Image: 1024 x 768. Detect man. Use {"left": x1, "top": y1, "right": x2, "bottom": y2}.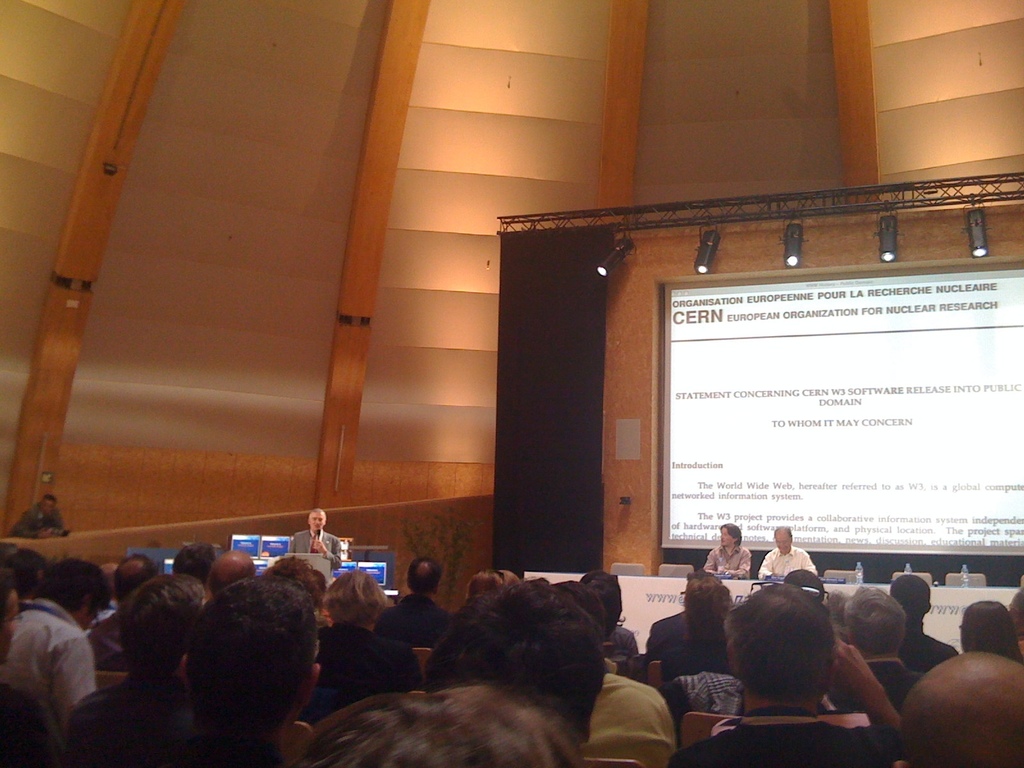
{"left": 284, "top": 506, "right": 337, "bottom": 570}.
